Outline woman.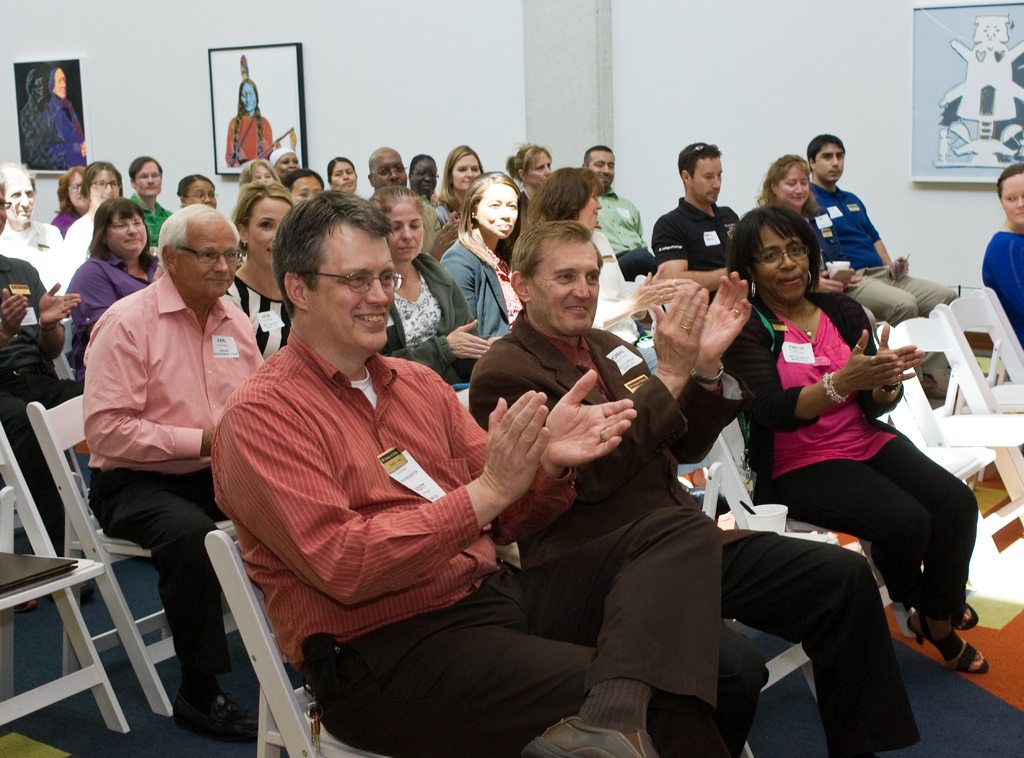
Outline: Rect(441, 172, 522, 340).
